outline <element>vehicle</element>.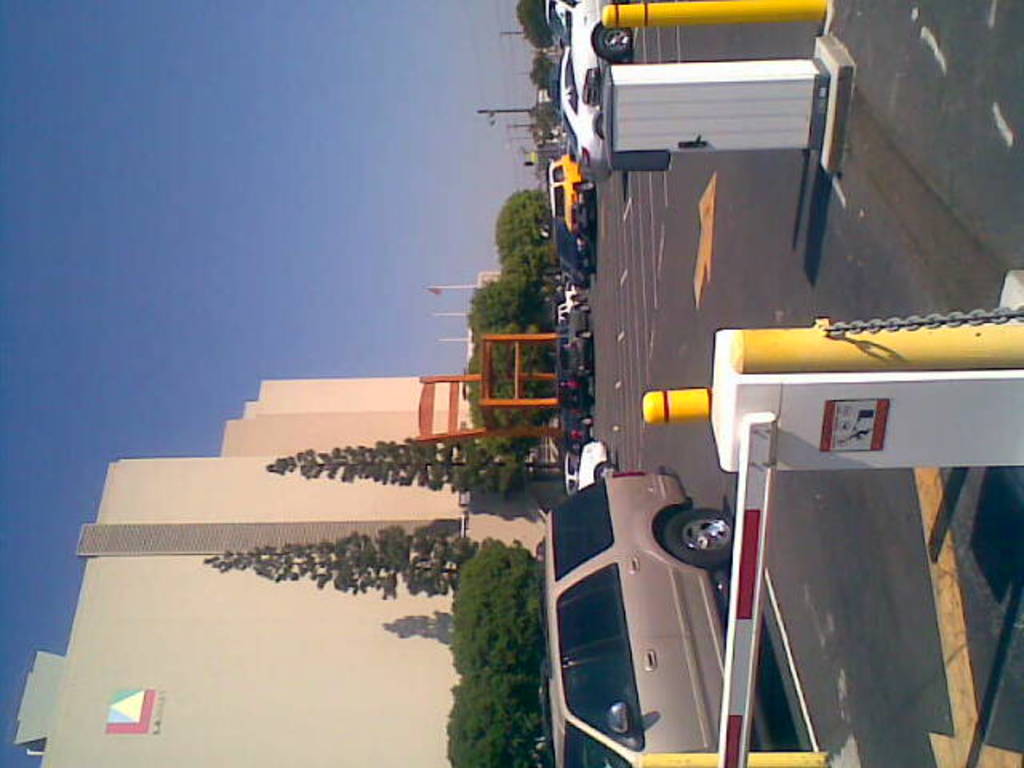
Outline: <region>562, 218, 610, 275</region>.
